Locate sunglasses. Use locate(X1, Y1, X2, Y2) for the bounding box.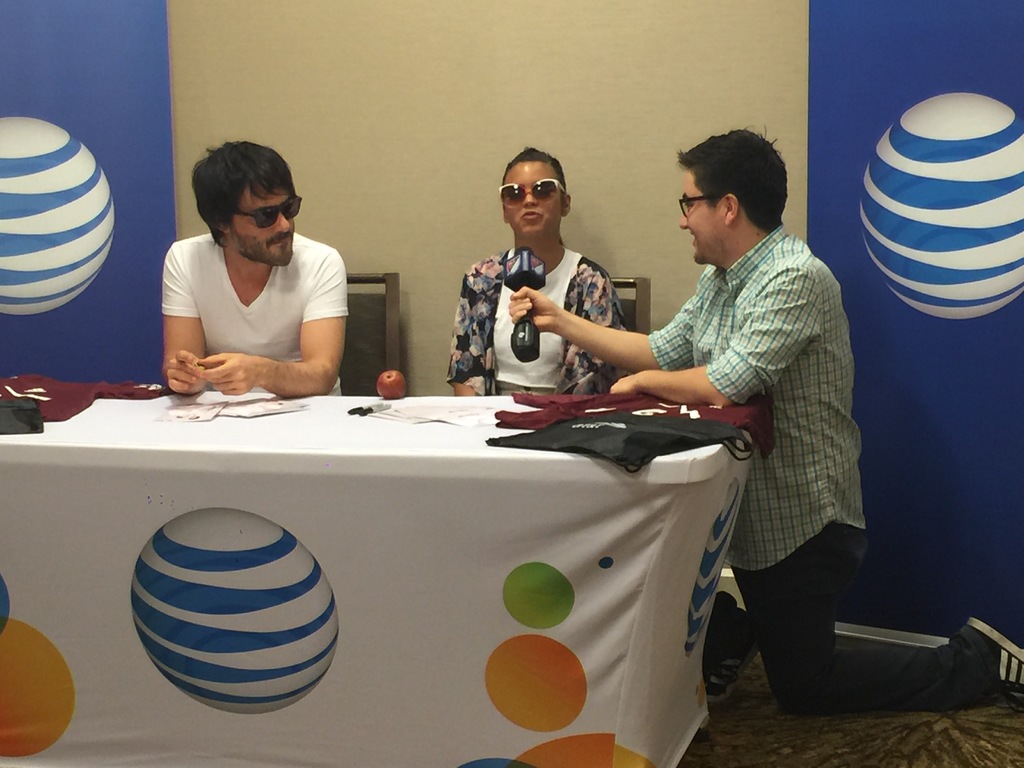
locate(230, 192, 302, 232).
